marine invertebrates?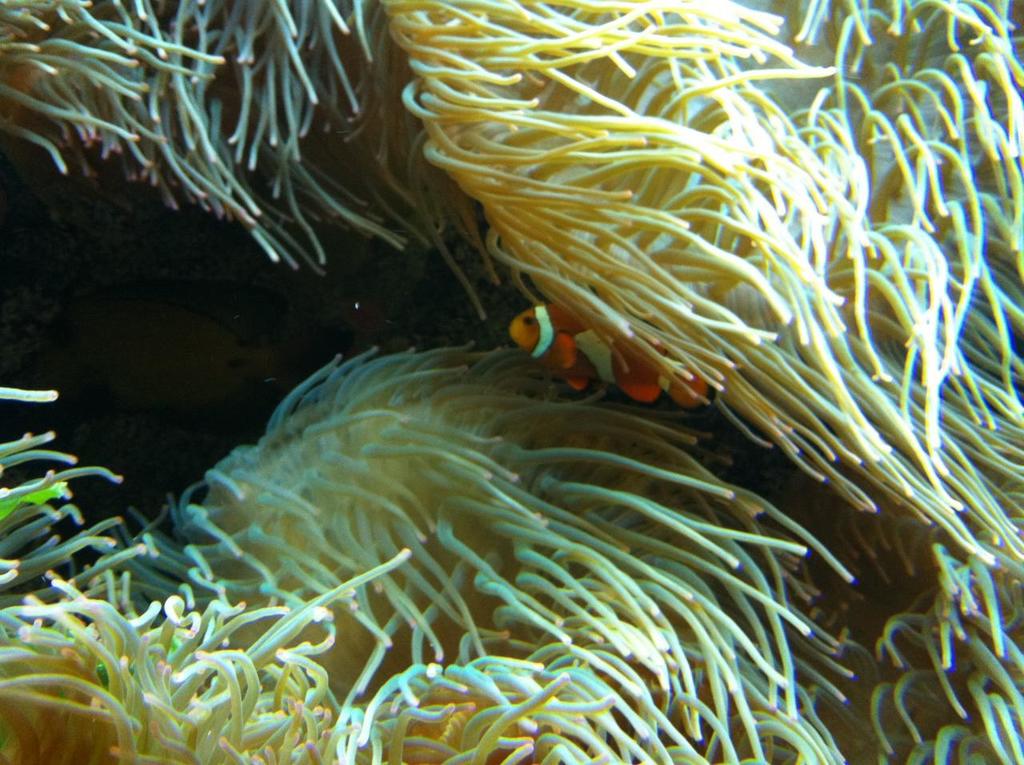
[x1=0, y1=0, x2=520, y2=272]
